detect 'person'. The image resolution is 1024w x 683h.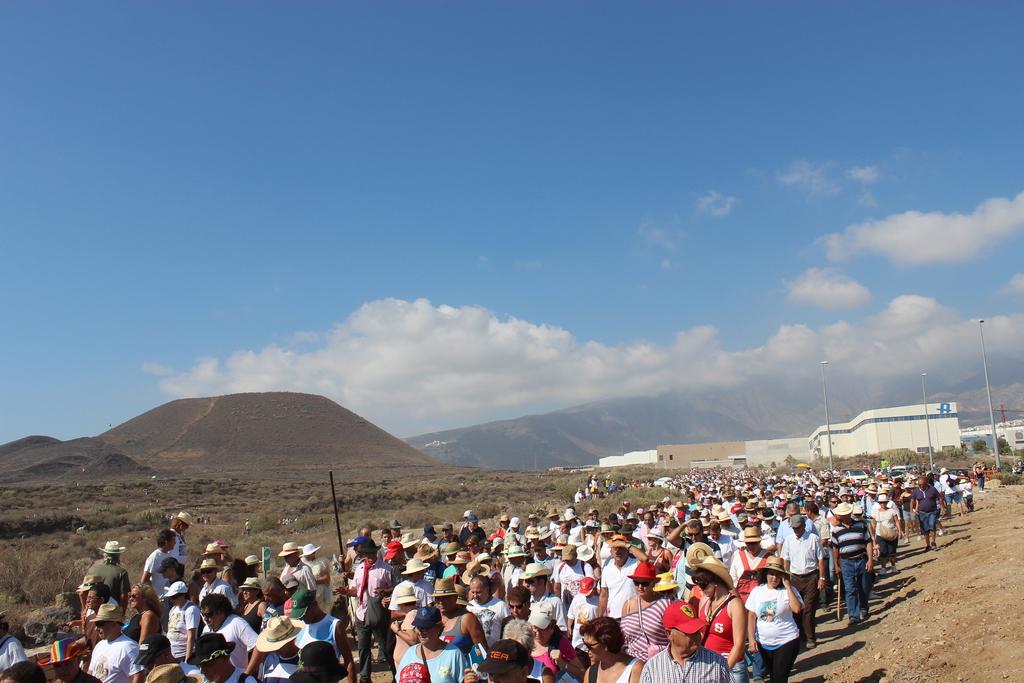
BBox(235, 552, 267, 579).
